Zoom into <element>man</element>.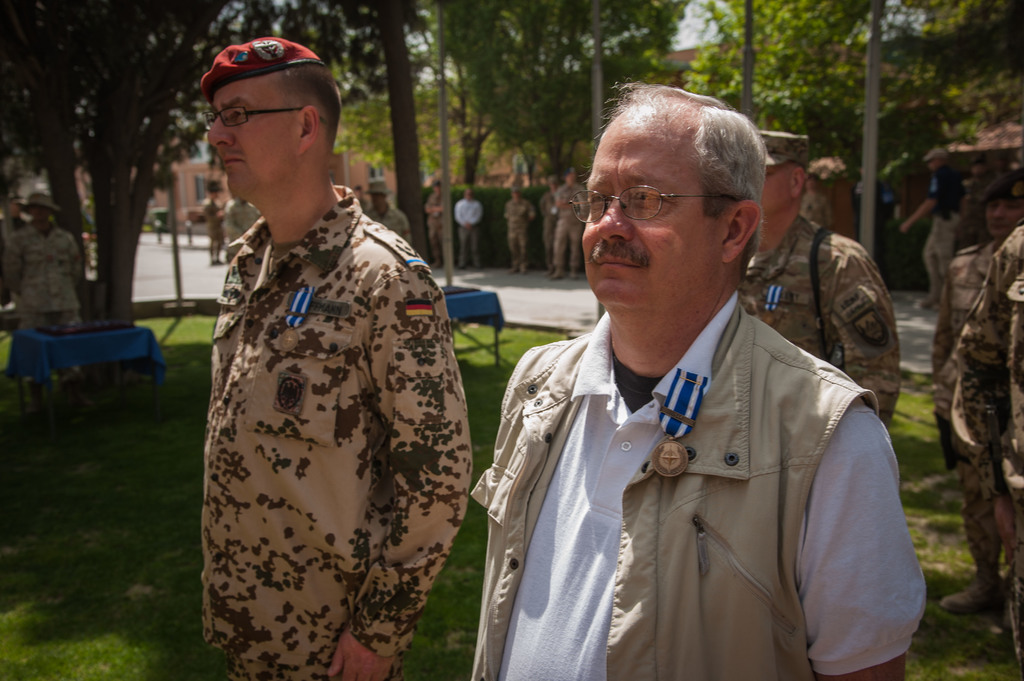
Zoom target: (361, 178, 413, 257).
